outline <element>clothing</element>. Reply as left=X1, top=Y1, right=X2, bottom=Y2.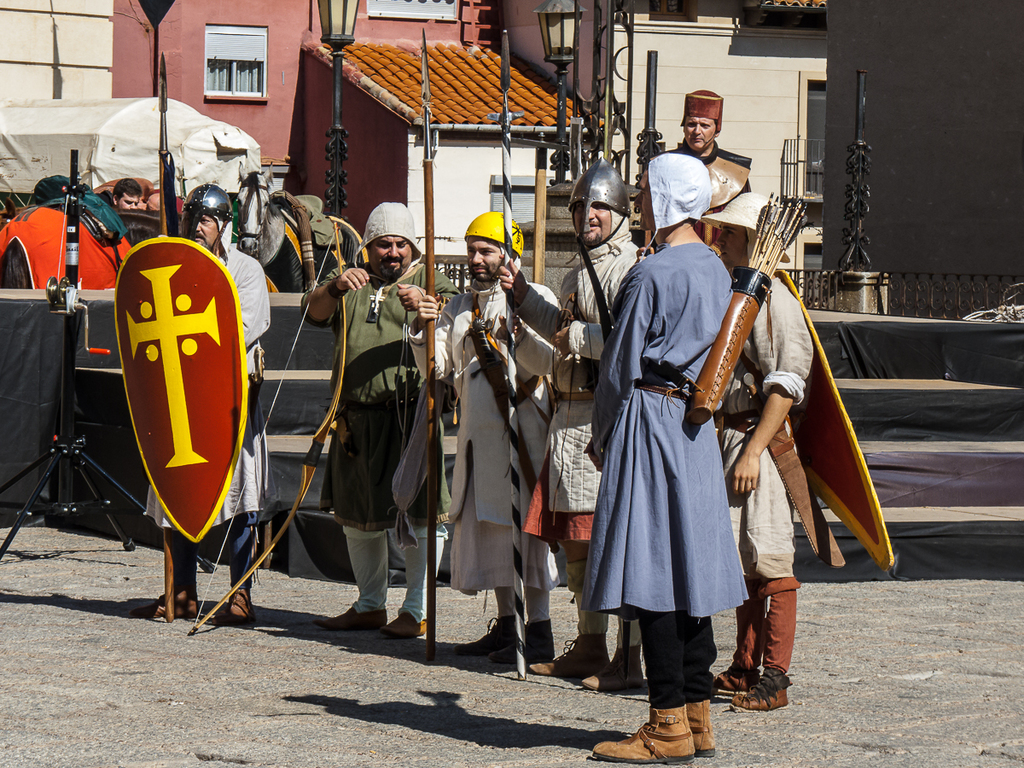
left=0, top=191, right=140, bottom=293.
